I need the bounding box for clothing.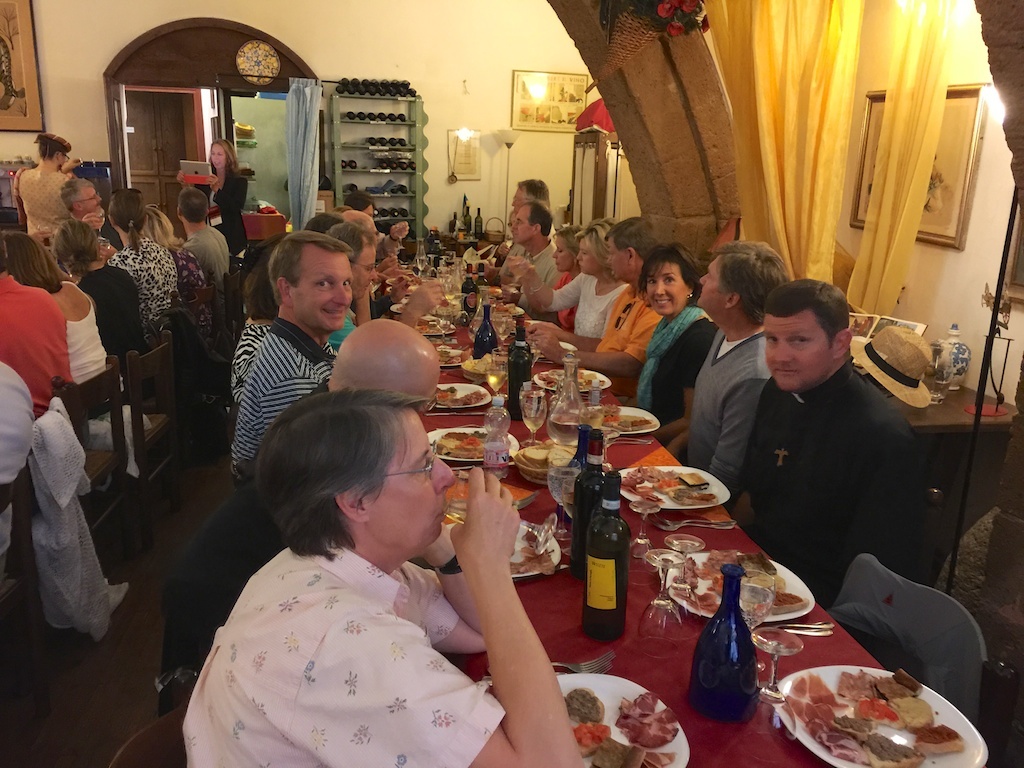
Here it is: left=15, top=170, right=76, bottom=236.
